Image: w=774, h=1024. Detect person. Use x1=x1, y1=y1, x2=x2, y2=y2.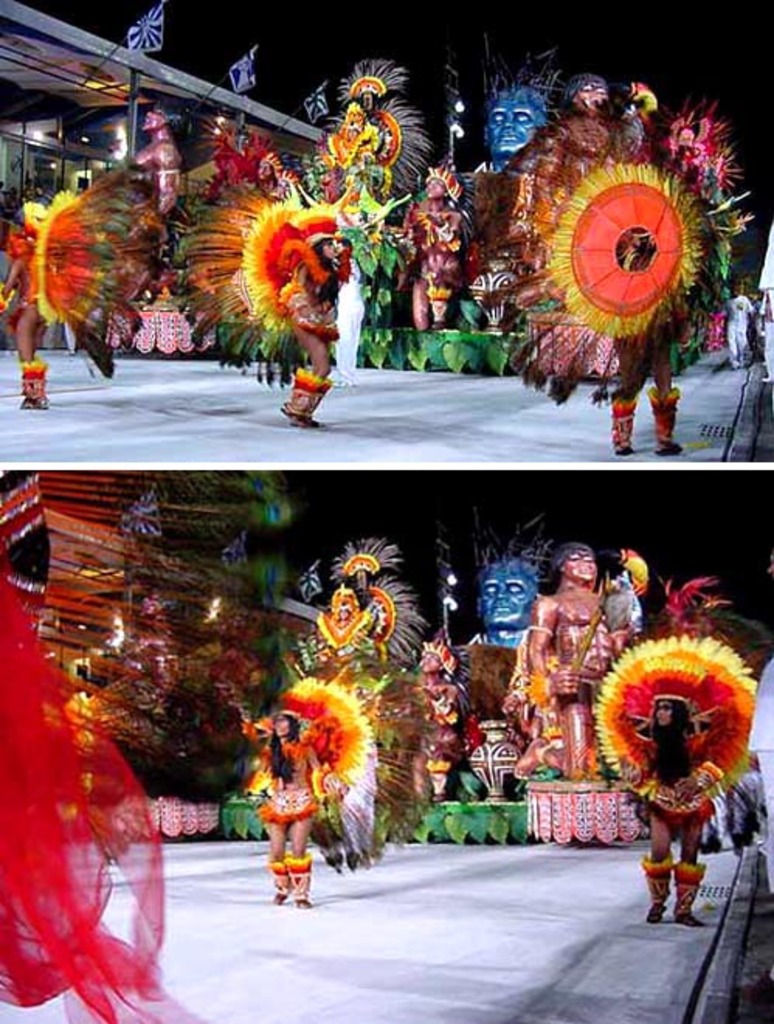
x1=0, y1=211, x2=51, y2=427.
